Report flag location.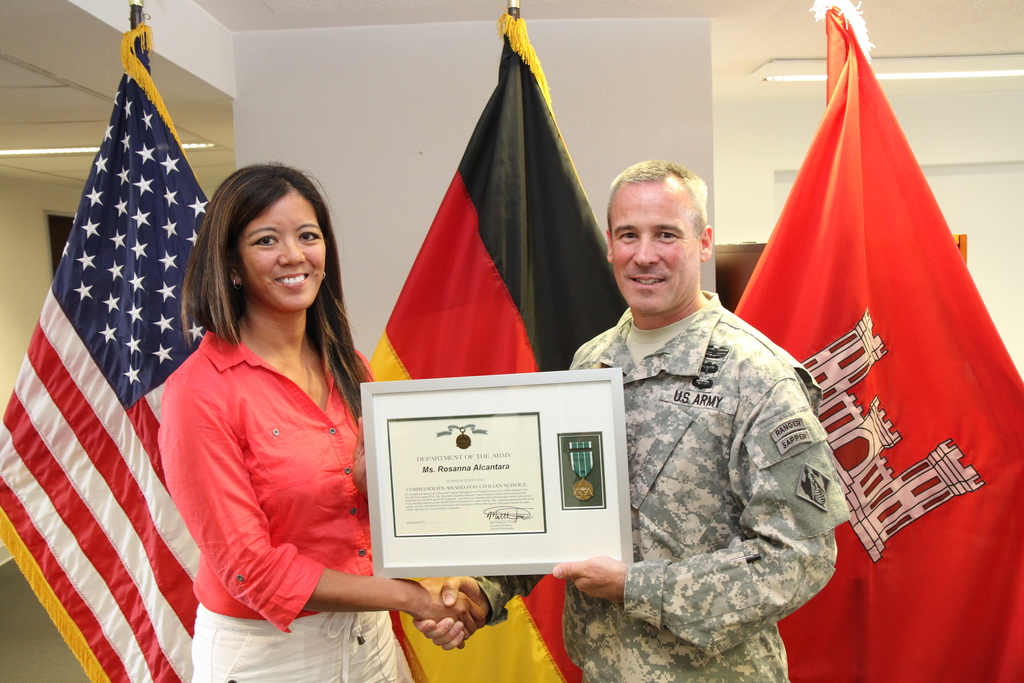
Report: bbox=[8, 101, 191, 682].
